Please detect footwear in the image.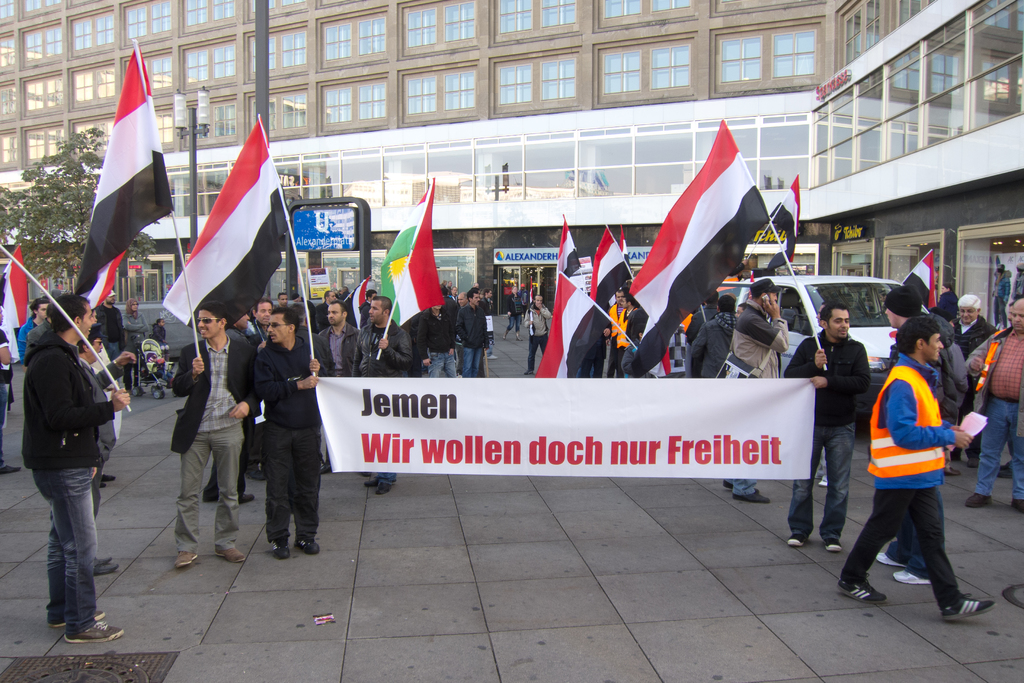
<box>274,541,290,557</box>.
